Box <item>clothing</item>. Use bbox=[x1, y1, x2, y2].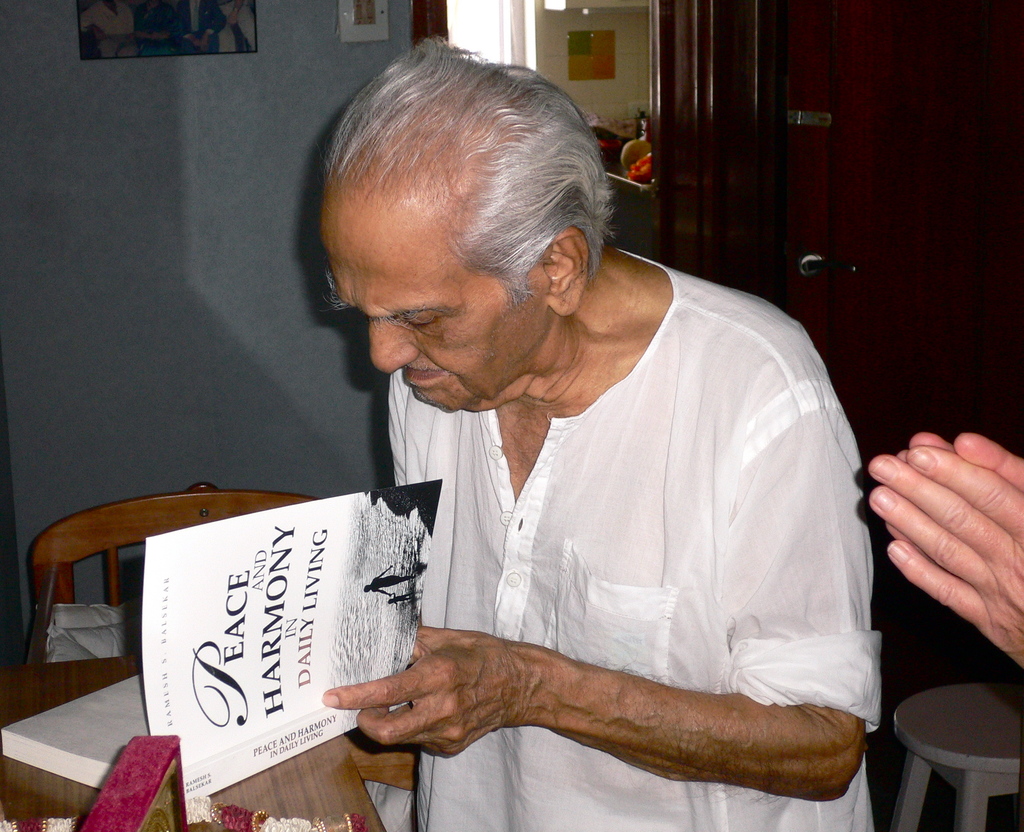
bbox=[320, 220, 852, 813].
